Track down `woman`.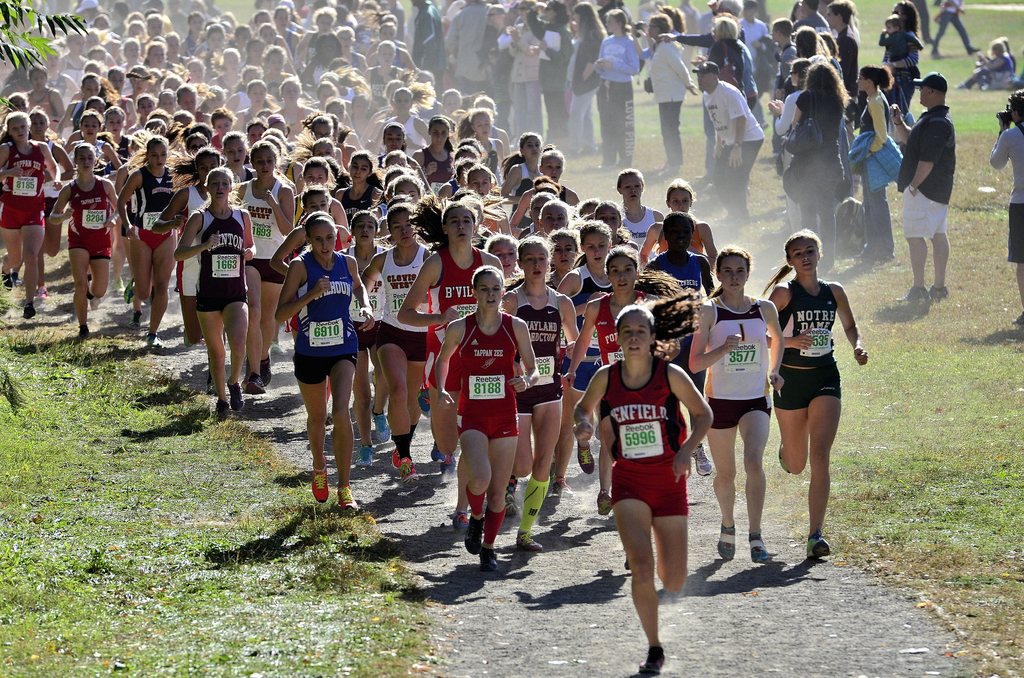
Tracked to x1=554 y1=215 x2=616 y2=504.
